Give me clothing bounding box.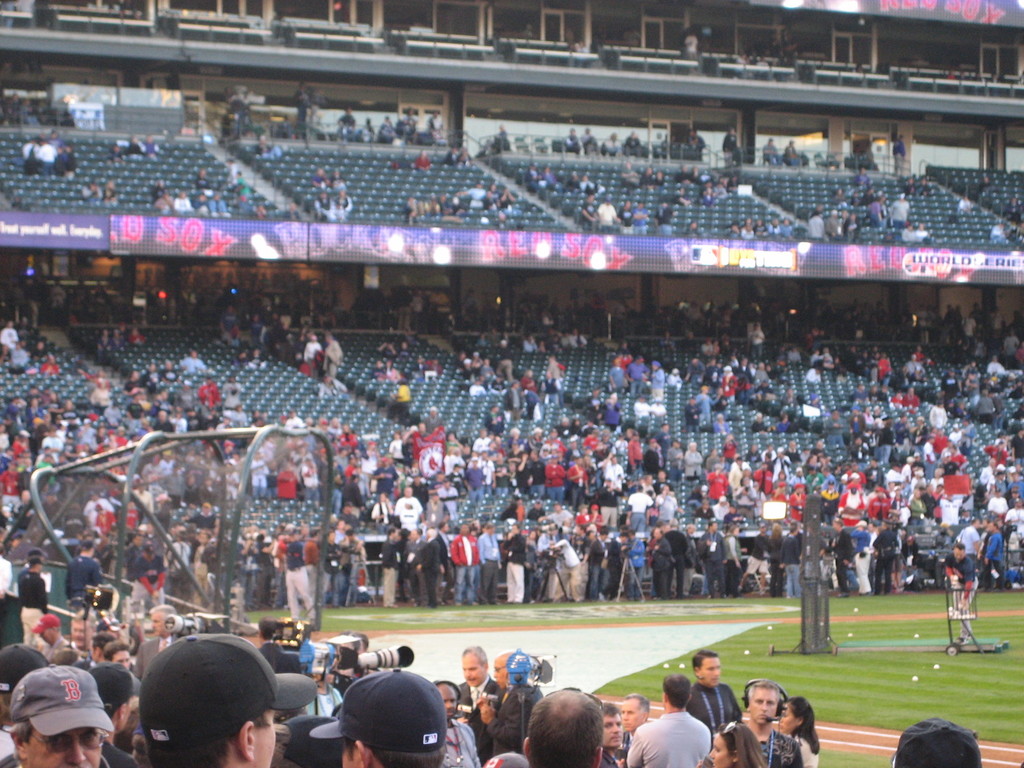
776:471:792:497.
